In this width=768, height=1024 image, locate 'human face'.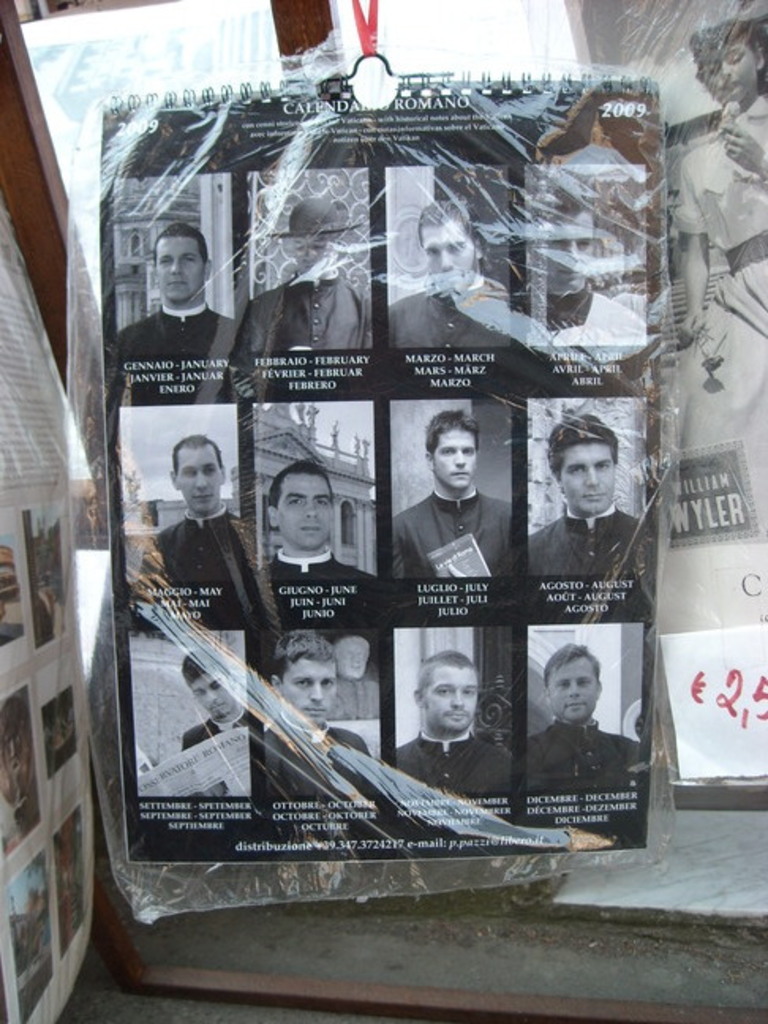
Bounding box: bbox=[556, 438, 612, 510].
